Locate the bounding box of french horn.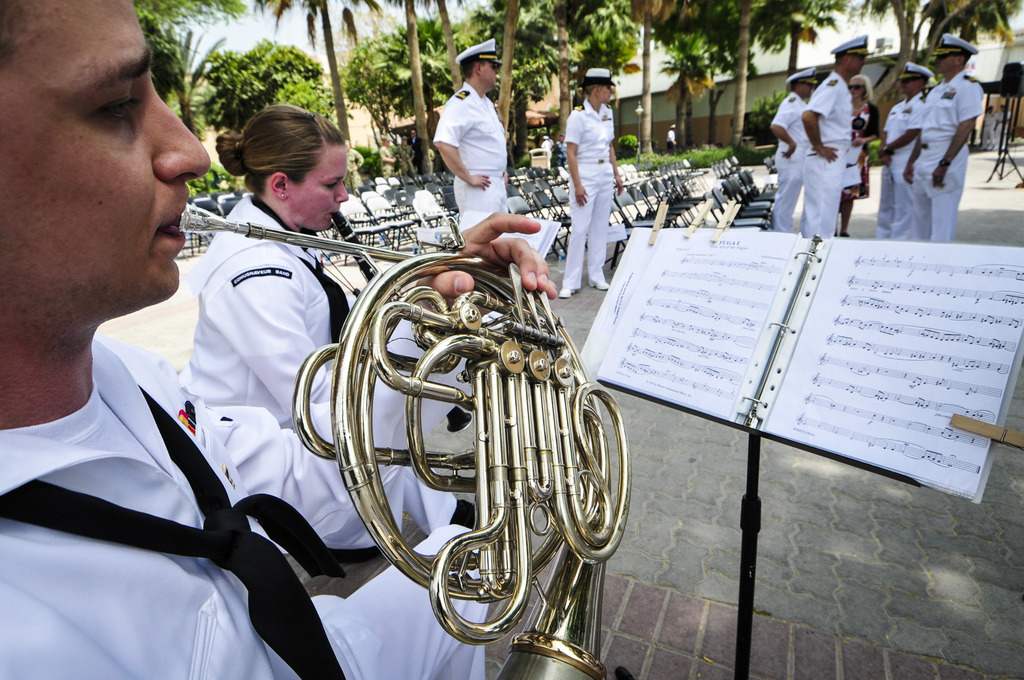
Bounding box: box(180, 221, 638, 679).
